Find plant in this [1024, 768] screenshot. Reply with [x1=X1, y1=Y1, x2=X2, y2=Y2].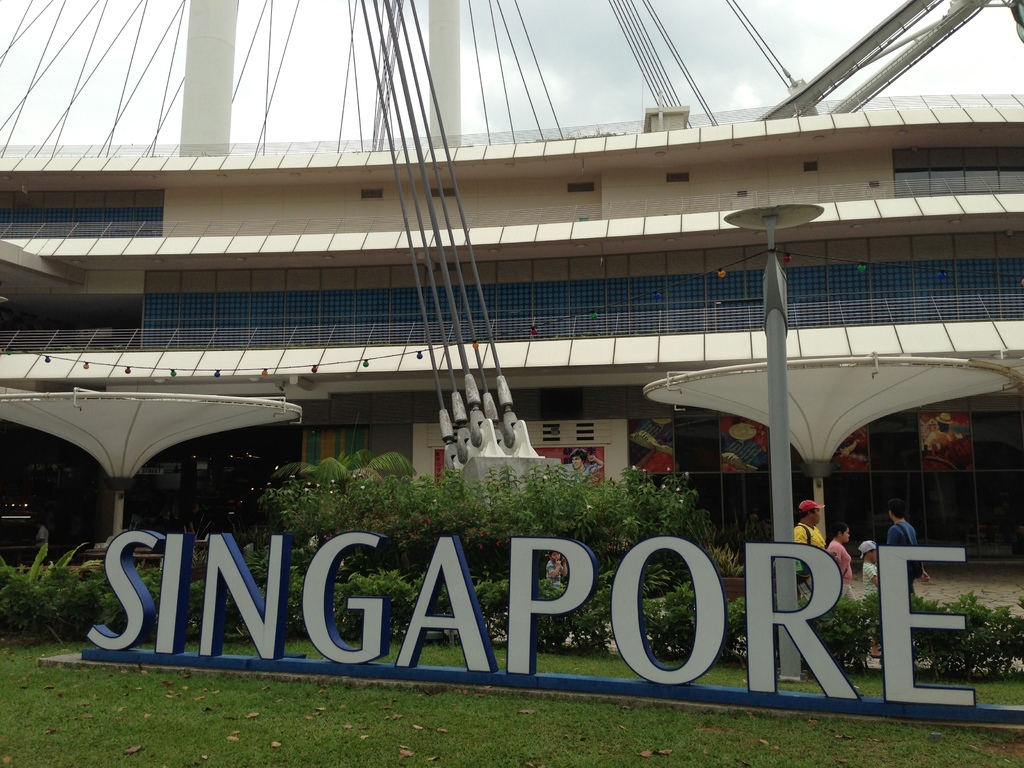
[x1=181, y1=575, x2=202, y2=638].
